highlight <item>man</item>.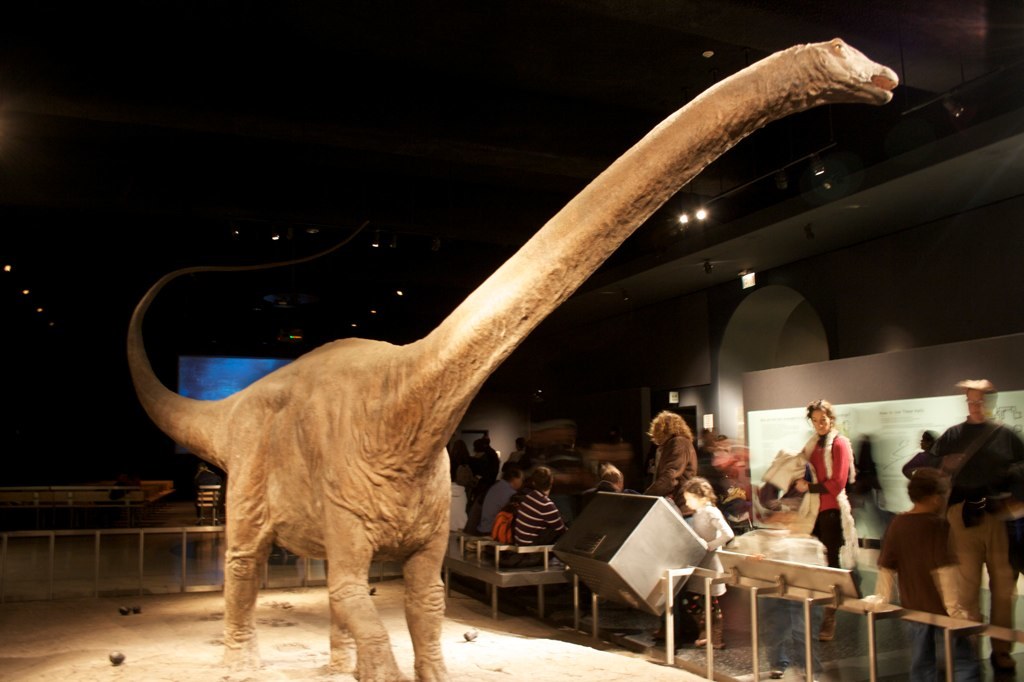
Highlighted region: BBox(512, 467, 569, 548).
